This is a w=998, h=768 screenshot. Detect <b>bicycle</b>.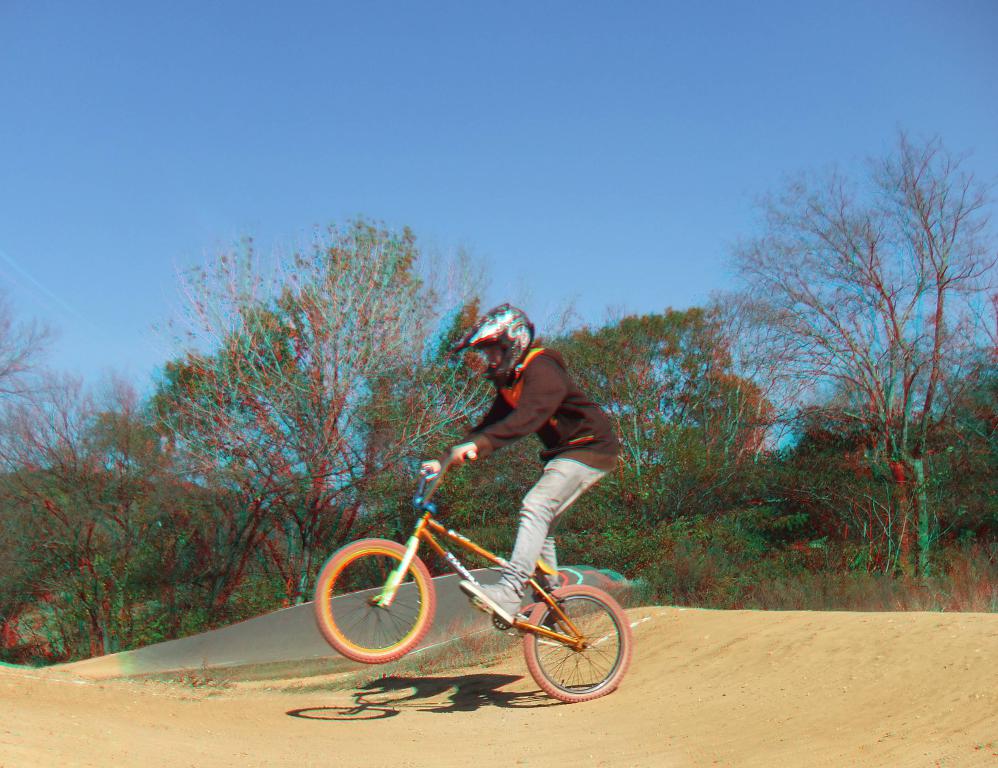
309, 456, 630, 697.
